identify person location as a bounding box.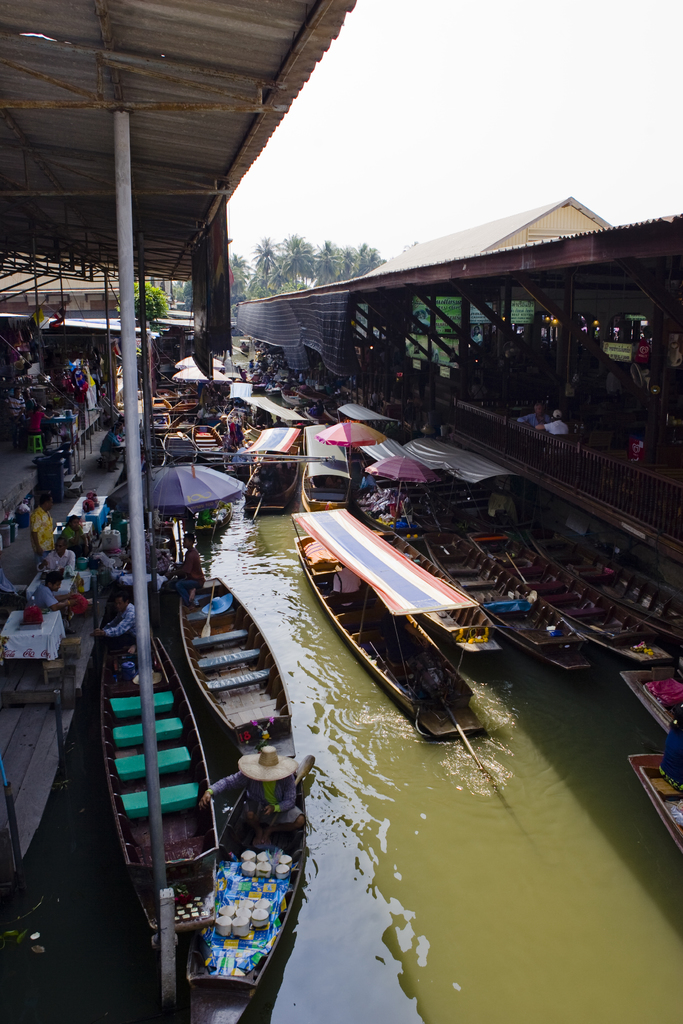
select_region(541, 408, 568, 435).
